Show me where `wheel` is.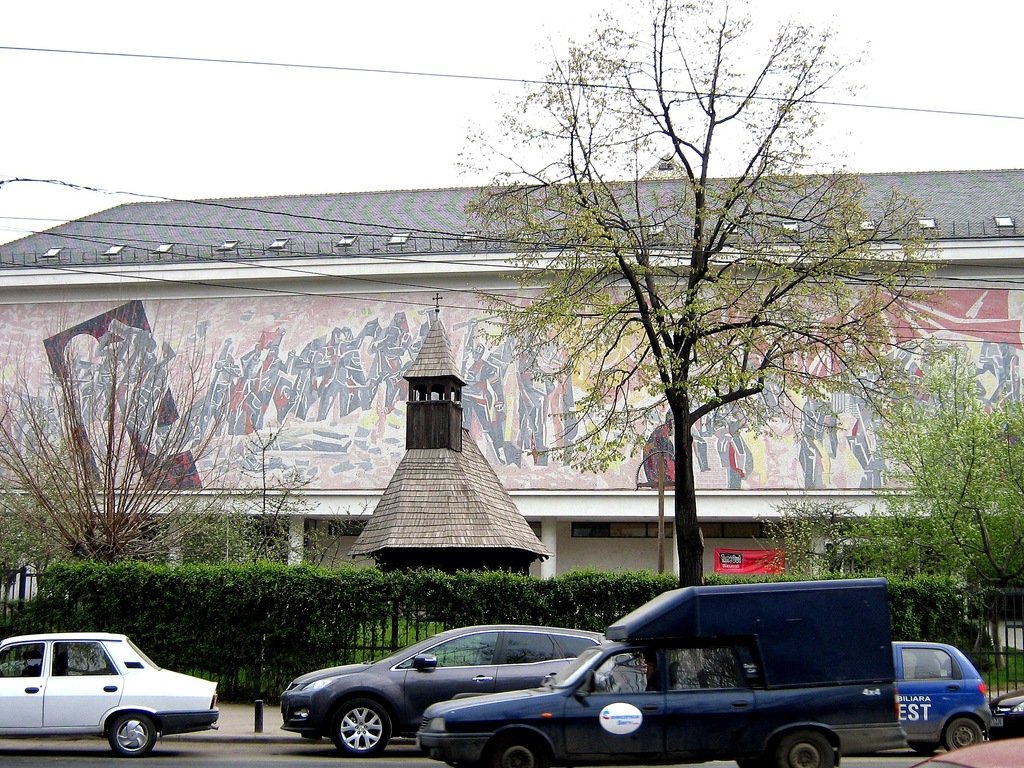
`wheel` is at {"x1": 771, "y1": 730, "x2": 837, "y2": 767}.
